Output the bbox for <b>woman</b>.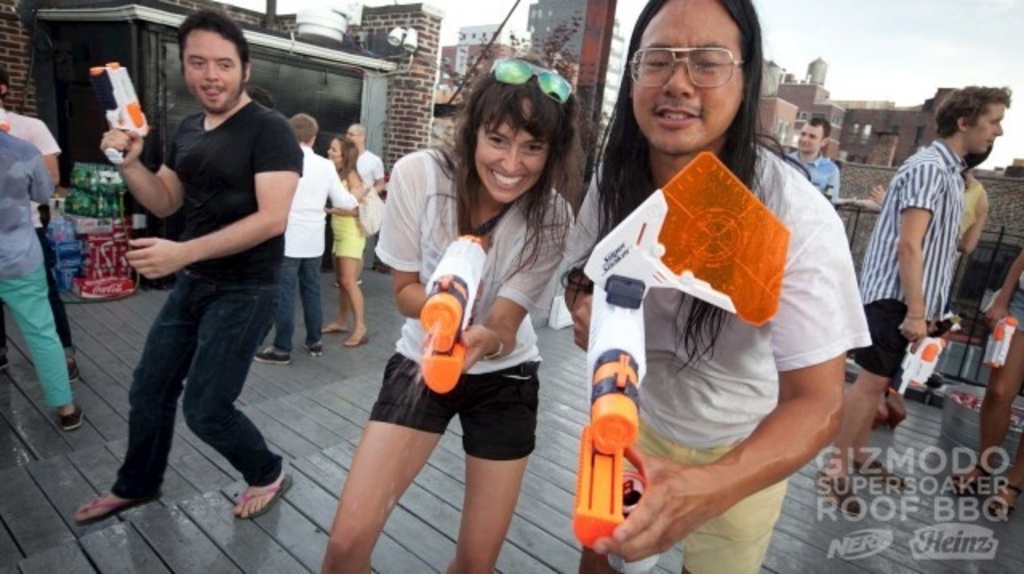
(left=350, top=59, right=578, bottom=573).
